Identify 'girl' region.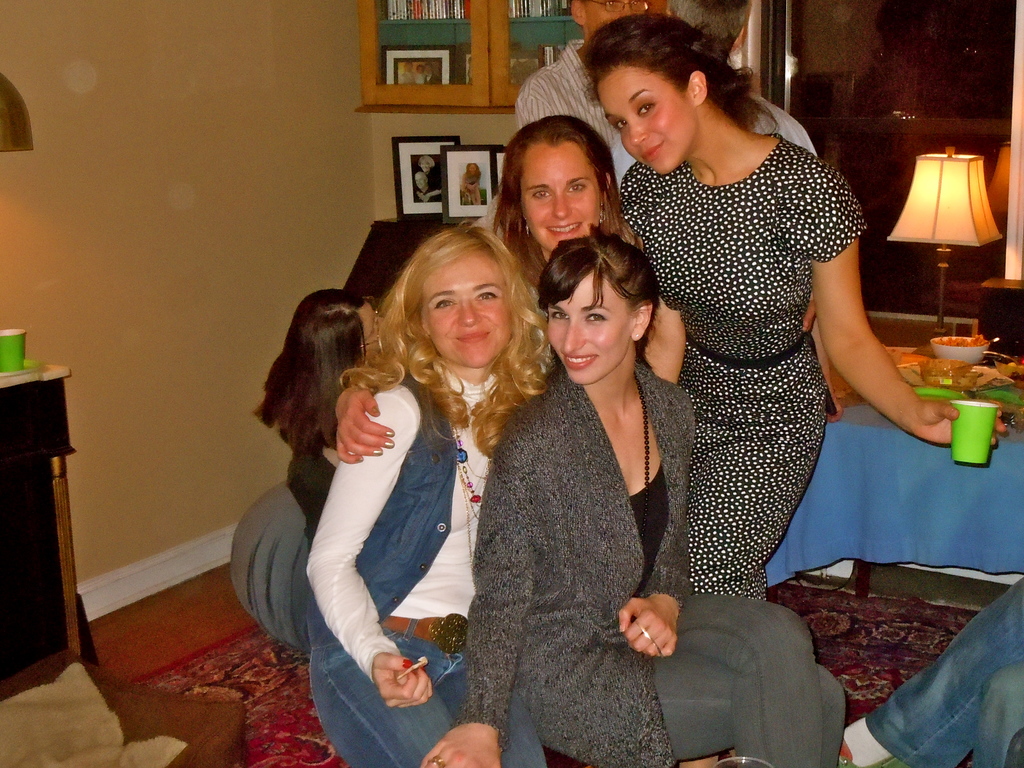
Region: <region>424, 230, 852, 767</region>.
